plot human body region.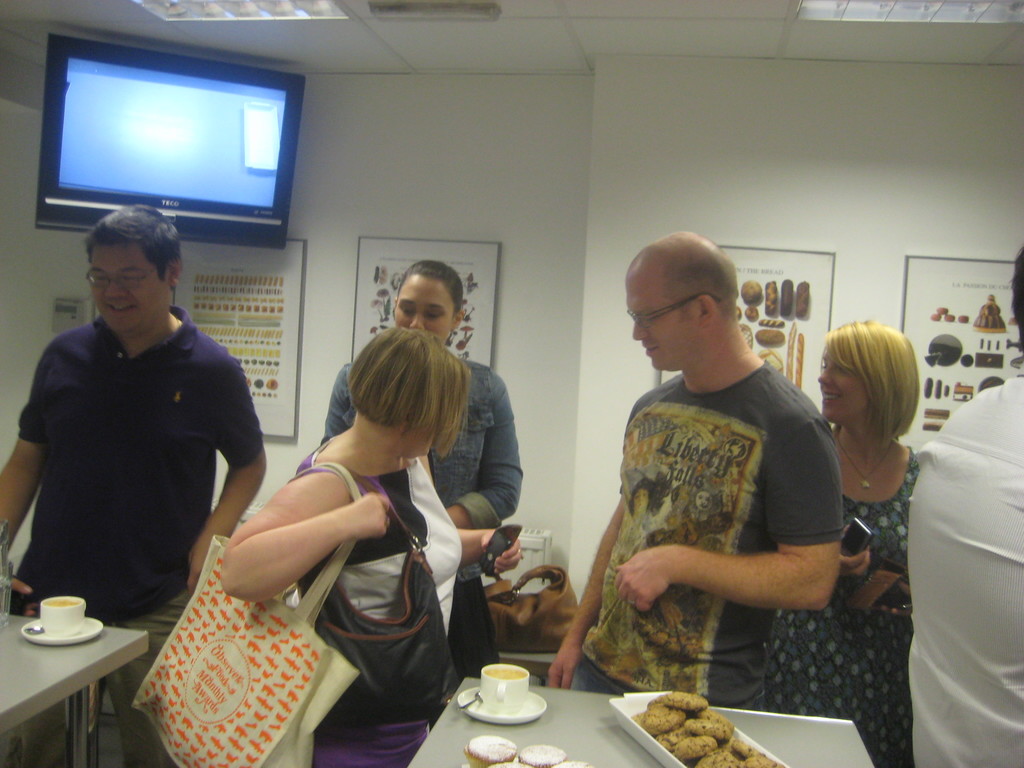
Plotted at BBox(0, 318, 269, 767).
